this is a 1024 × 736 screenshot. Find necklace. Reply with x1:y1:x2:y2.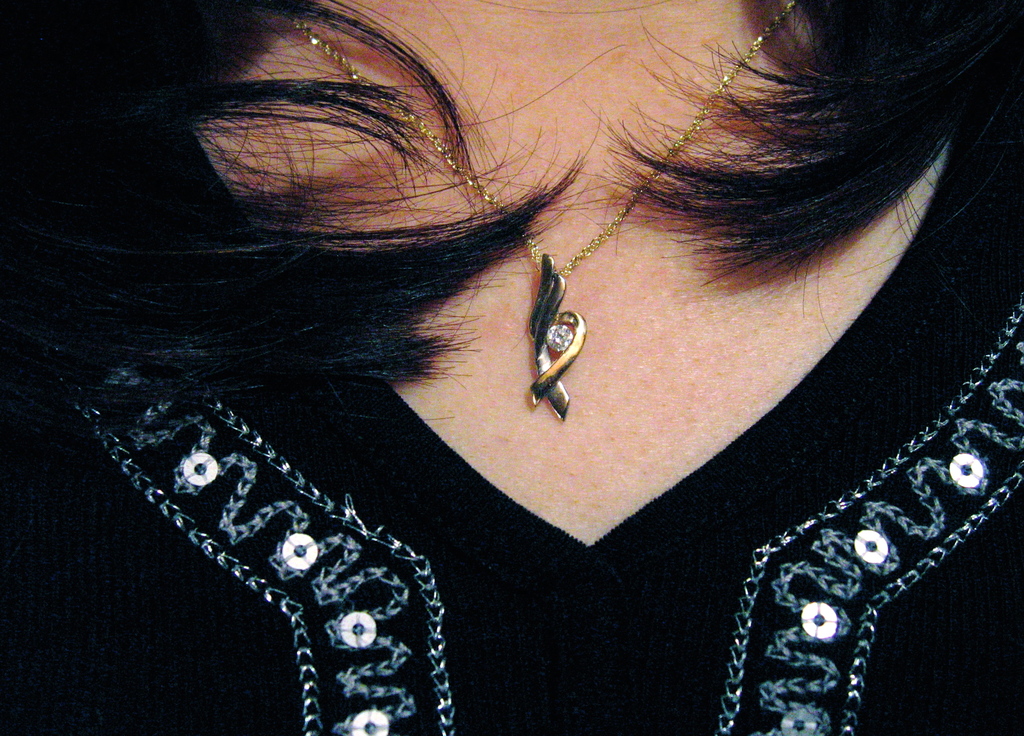
294:0:797:419.
